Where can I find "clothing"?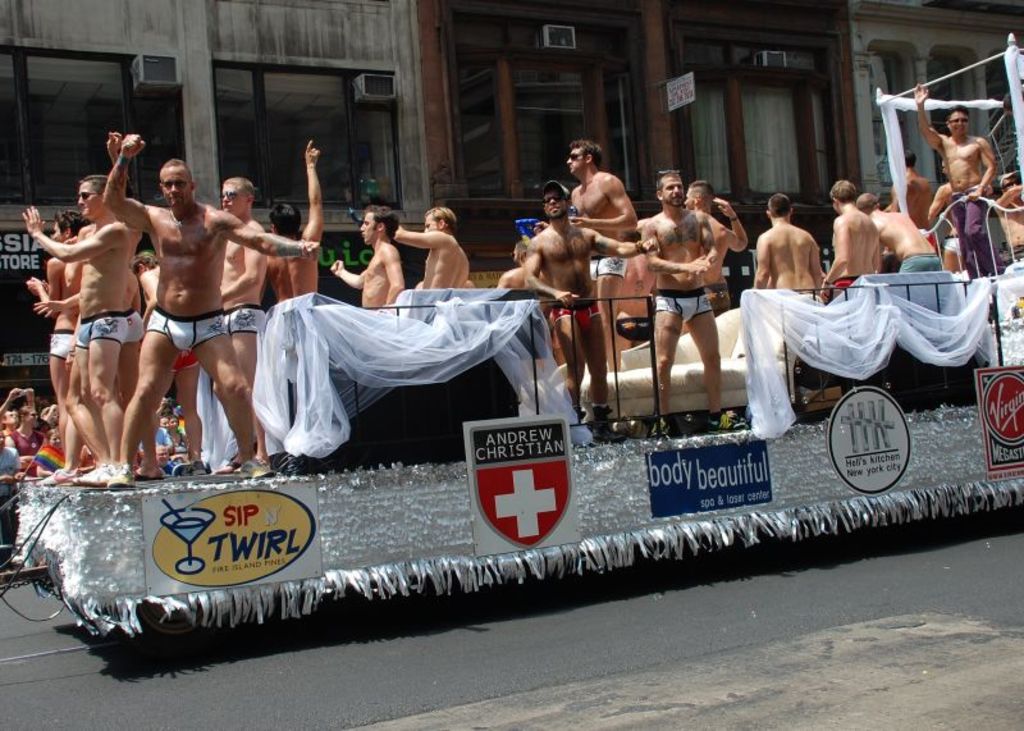
You can find it at 168/430/184/448.
